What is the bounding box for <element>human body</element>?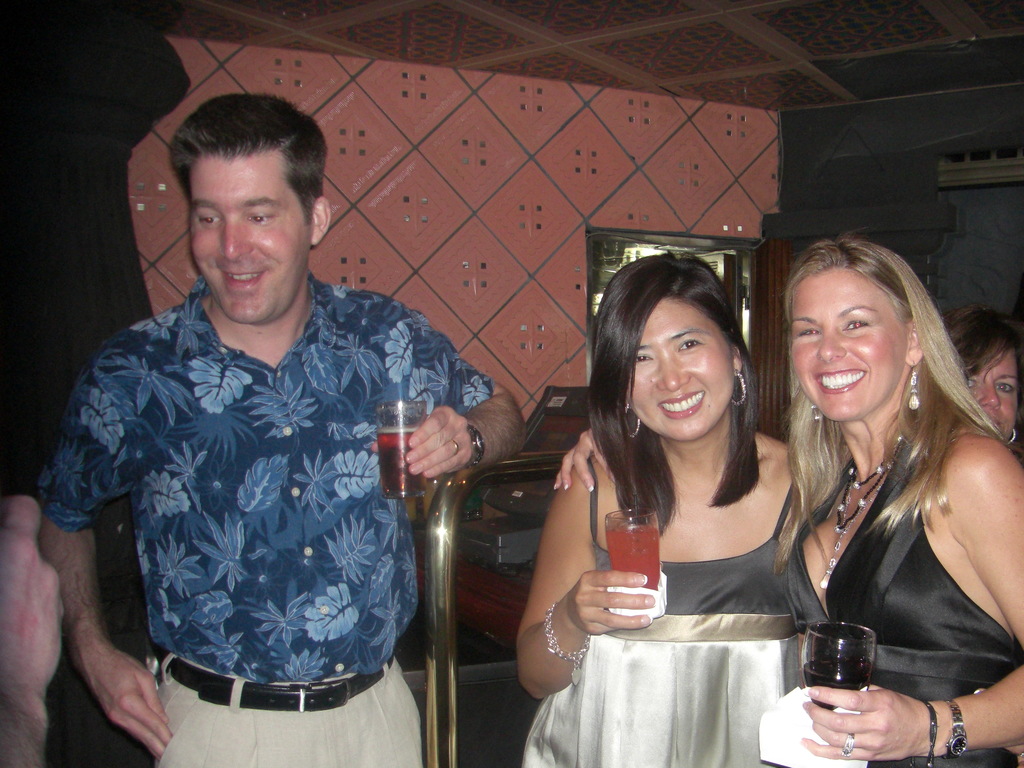
Rect(552, 239, 1023, 767).
